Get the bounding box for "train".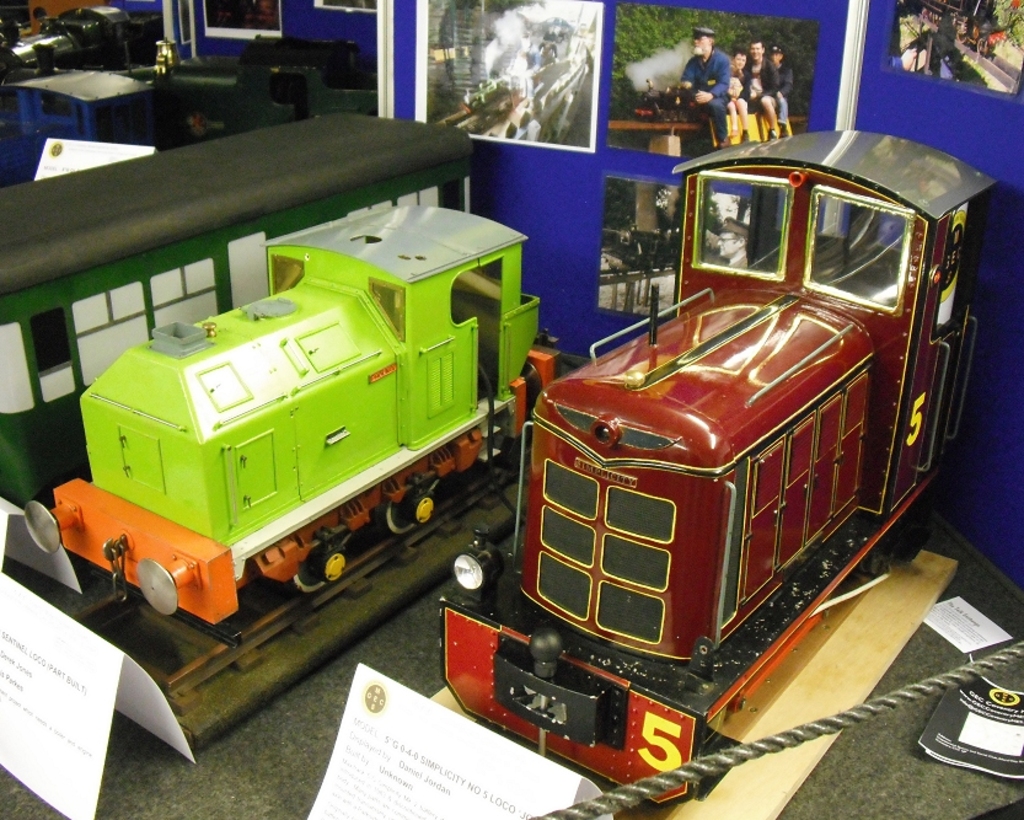
x1=0, y1=114, x2=486, y2=518.
